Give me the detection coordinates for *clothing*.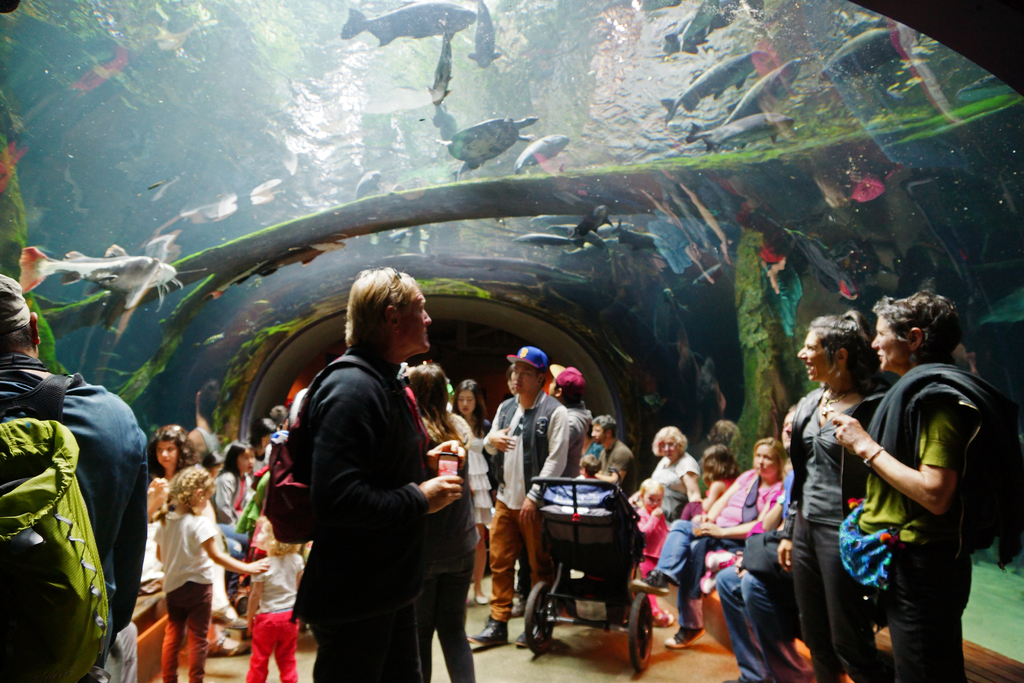
(x1=294, y1=345, x2=430, y2=682).
